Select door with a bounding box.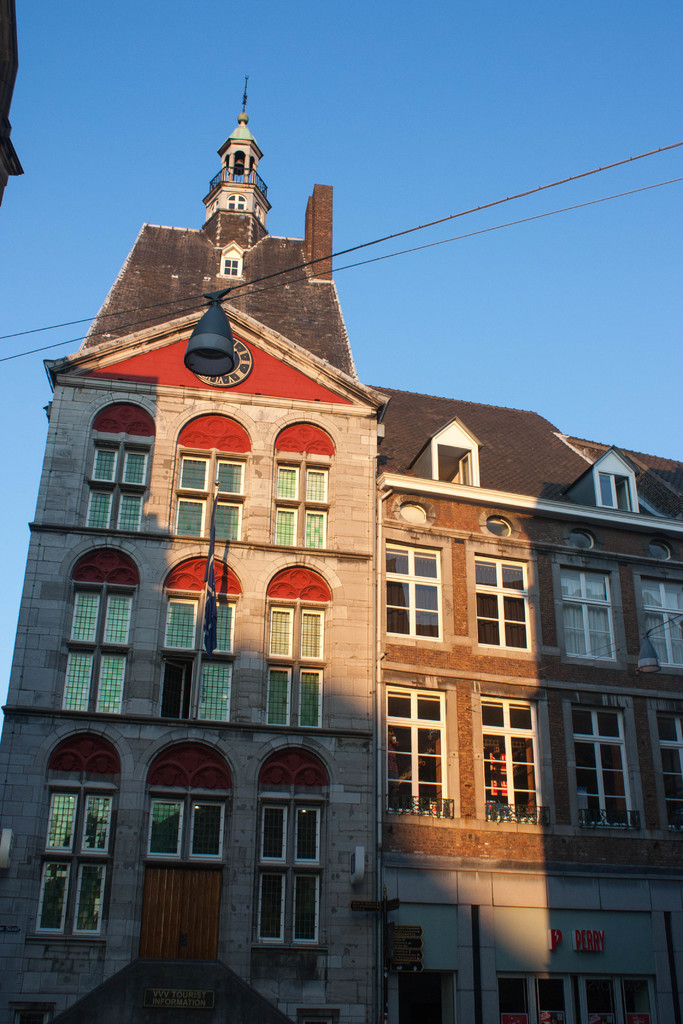
<bbox>504, 973, 659, 1023</bbox>.
